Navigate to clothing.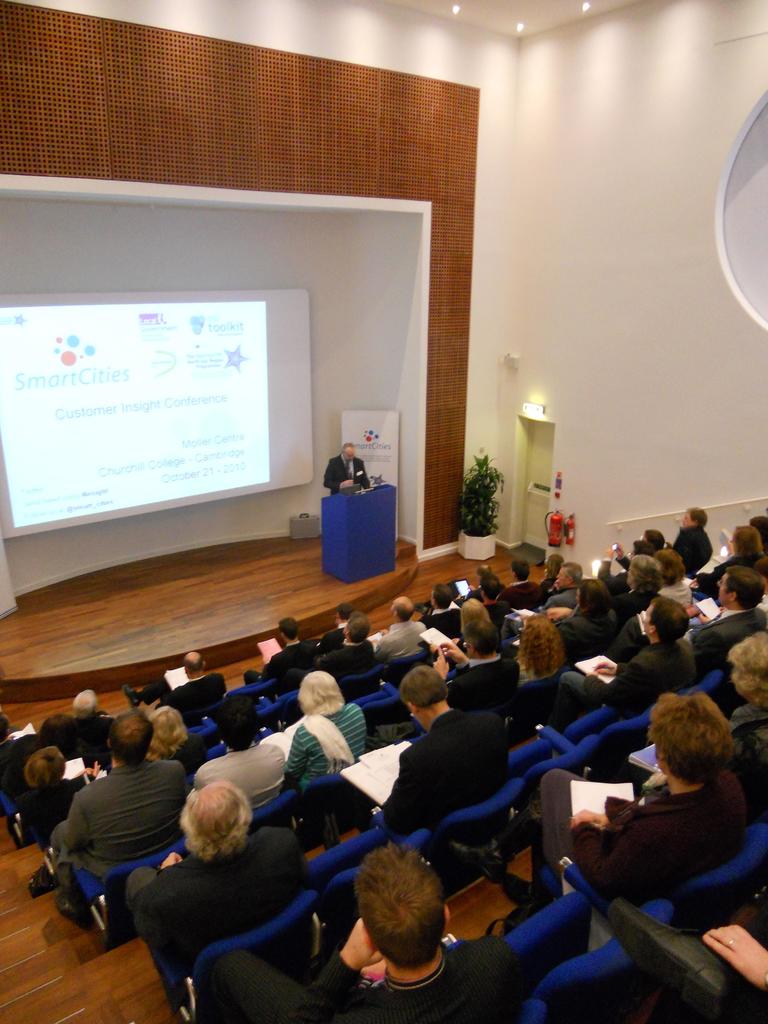
Navigation target: <box>499,578,546,604</box>.
